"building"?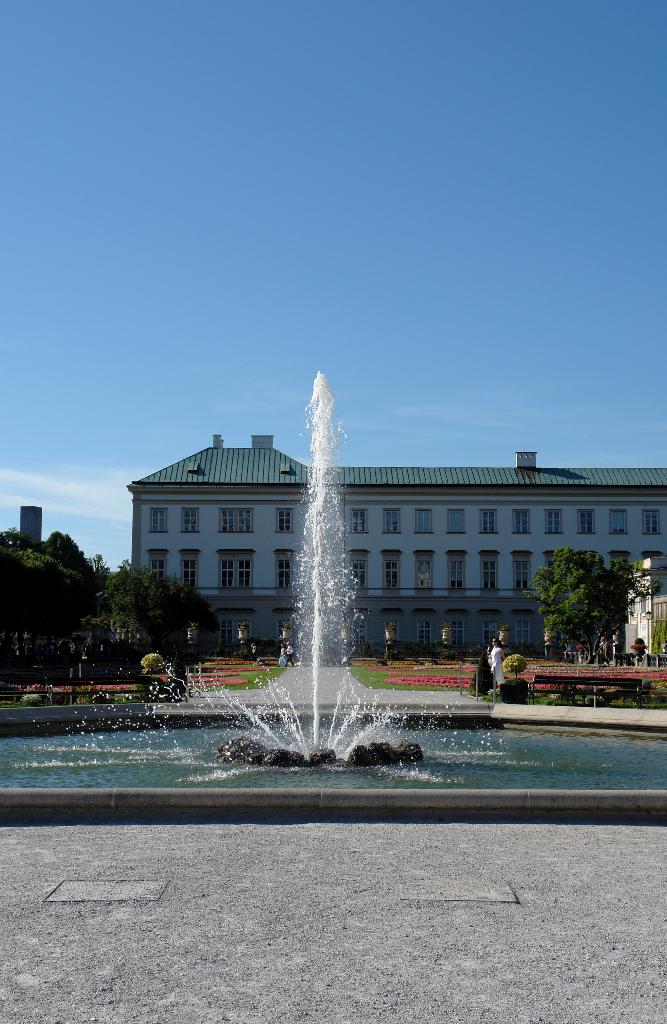
crop(127, 437, 666, 655)
